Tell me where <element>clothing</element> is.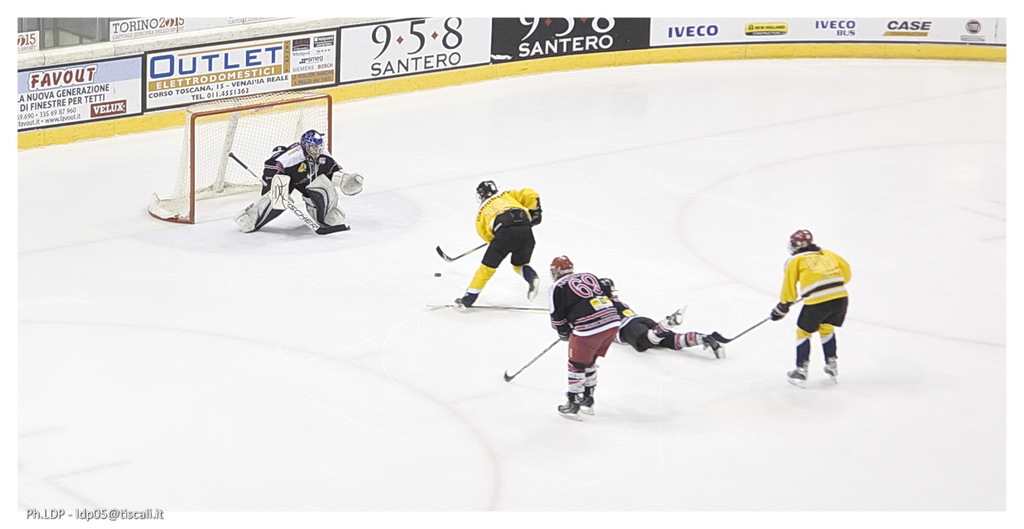
<element>clothing</element> is at 612:296:699:352.
